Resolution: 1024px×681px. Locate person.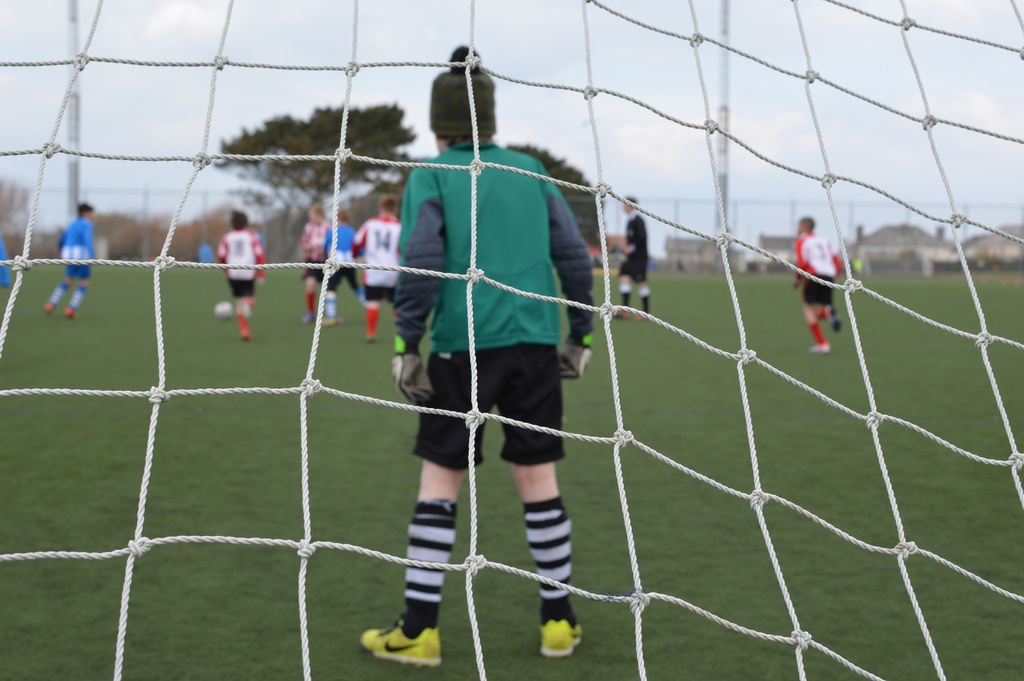
367 26 617 680.
